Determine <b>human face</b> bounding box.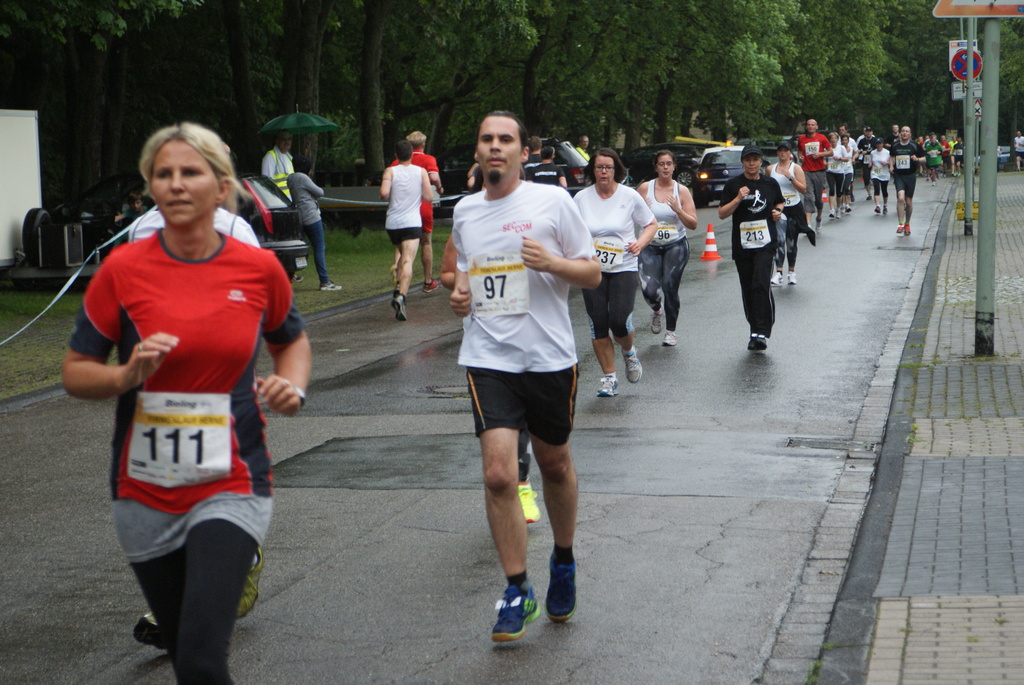
Determined: region(778, 148, 790, 162).
